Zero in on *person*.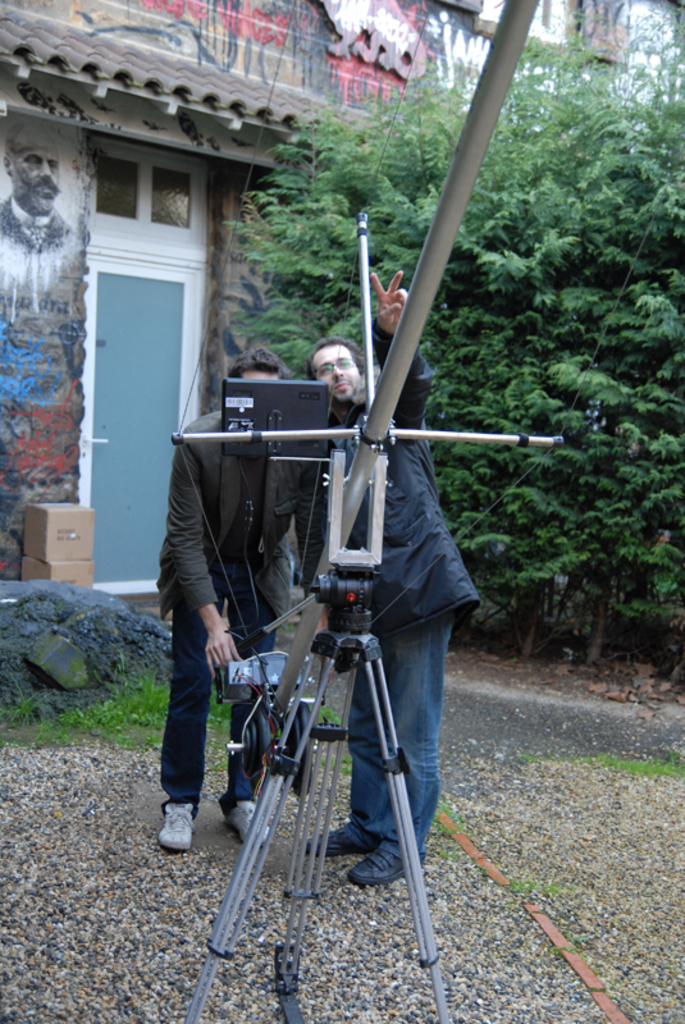
Zeroed in: bbox=(163, 349, 329, 858).
